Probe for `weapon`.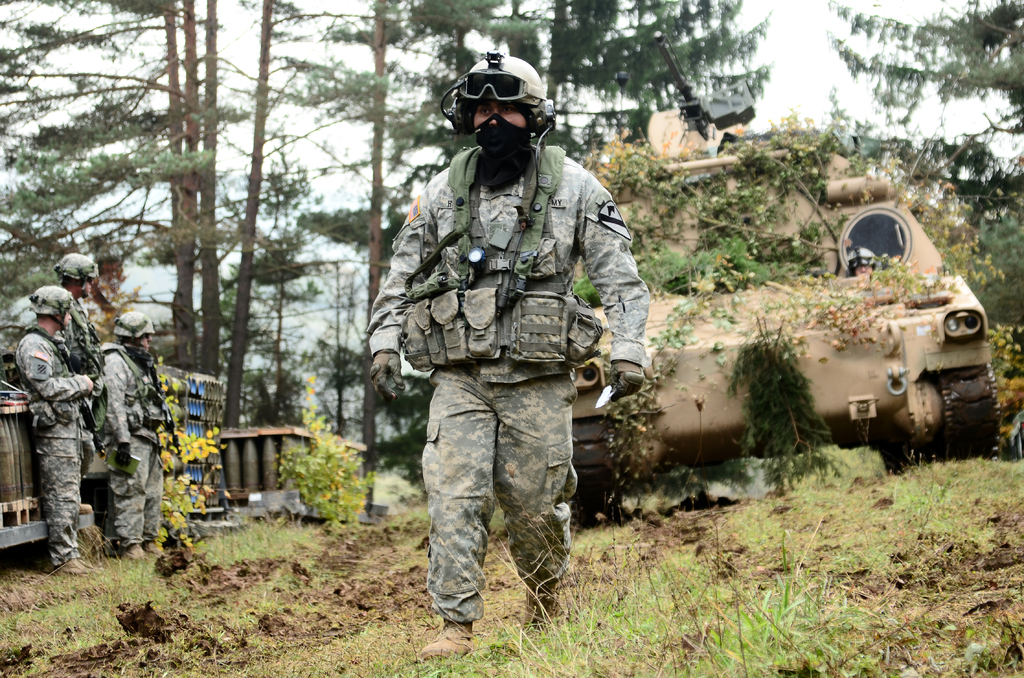
Probe result: [650, 29, 755, 139].
